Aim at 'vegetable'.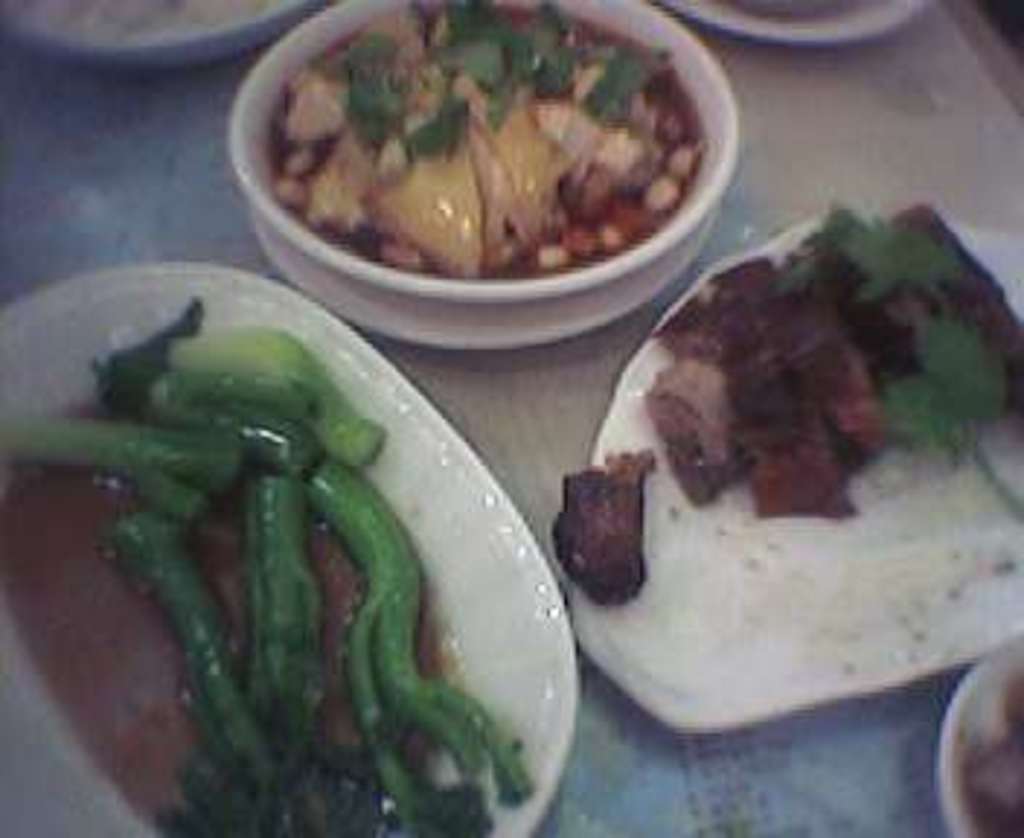
Aimed at (left=777, top=215, right=998, bottom=454).
